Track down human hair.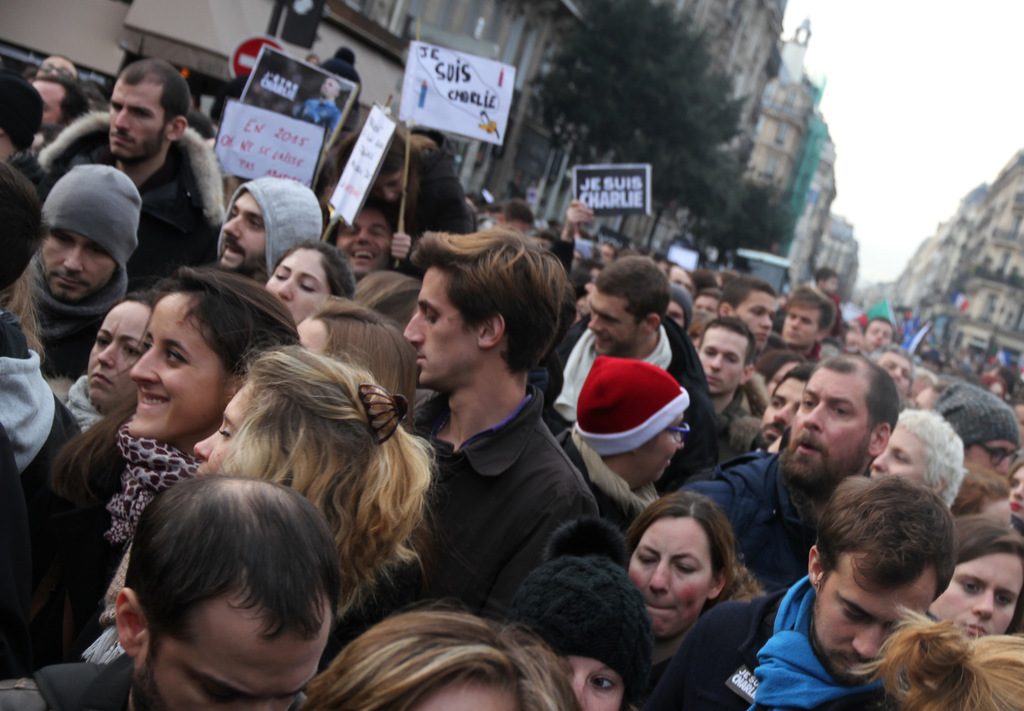
Tracked to [932,381,954,395].
